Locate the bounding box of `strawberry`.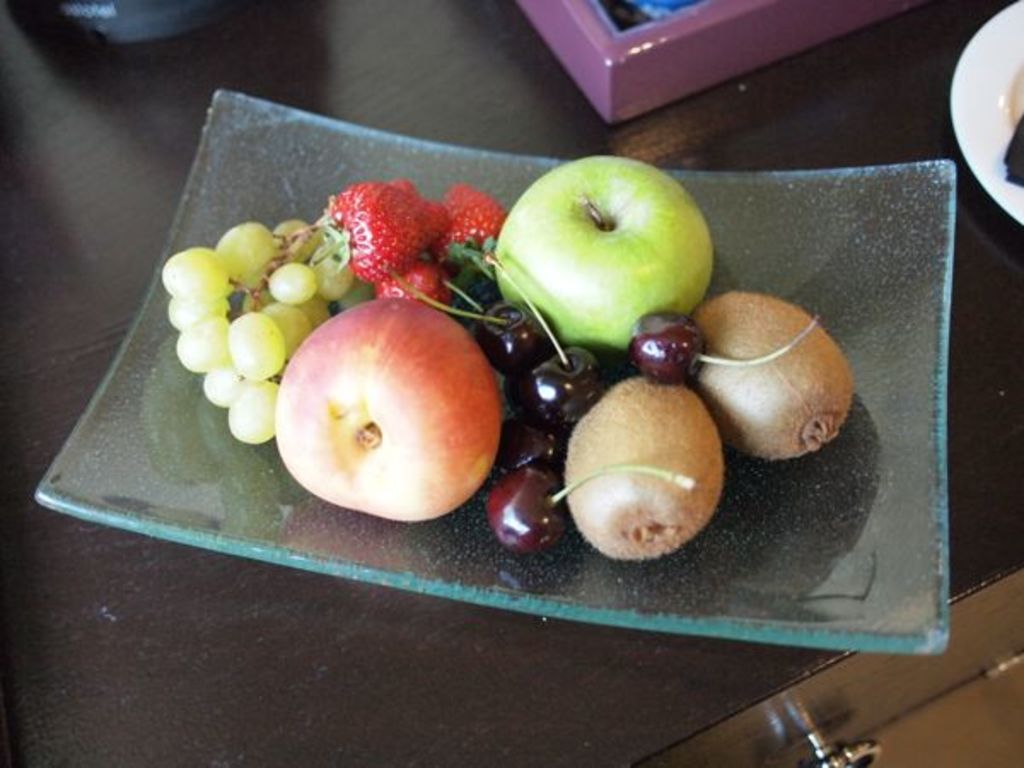
Bounding box: [374, 251, 456, 316].
